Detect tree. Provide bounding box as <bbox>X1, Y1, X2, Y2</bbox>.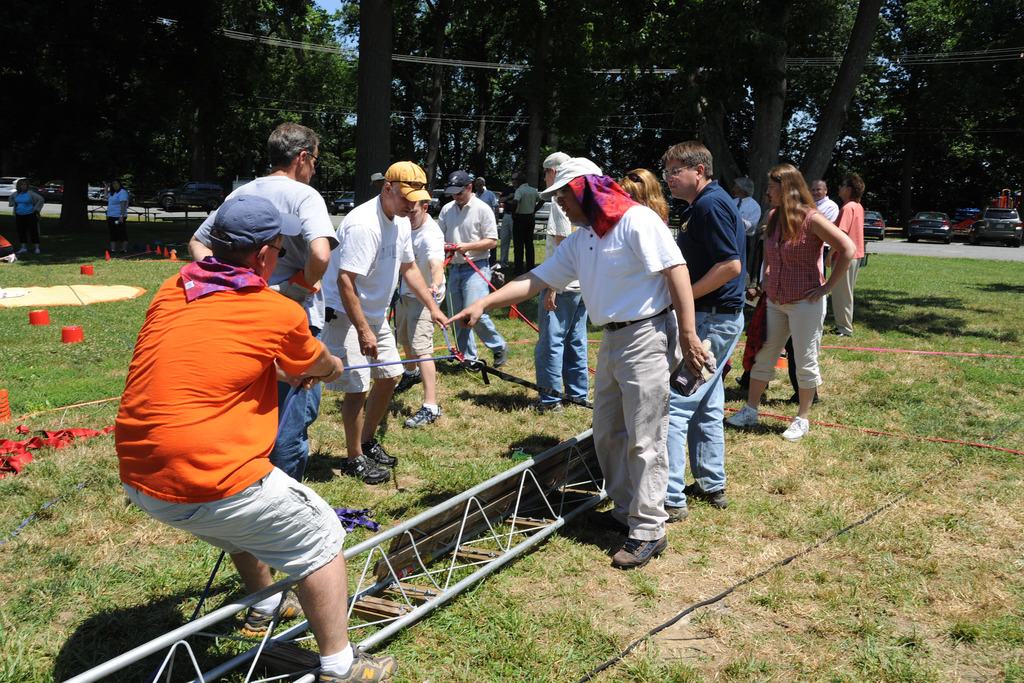
<bbox>890, 0, 1023, 231</bbox>.
